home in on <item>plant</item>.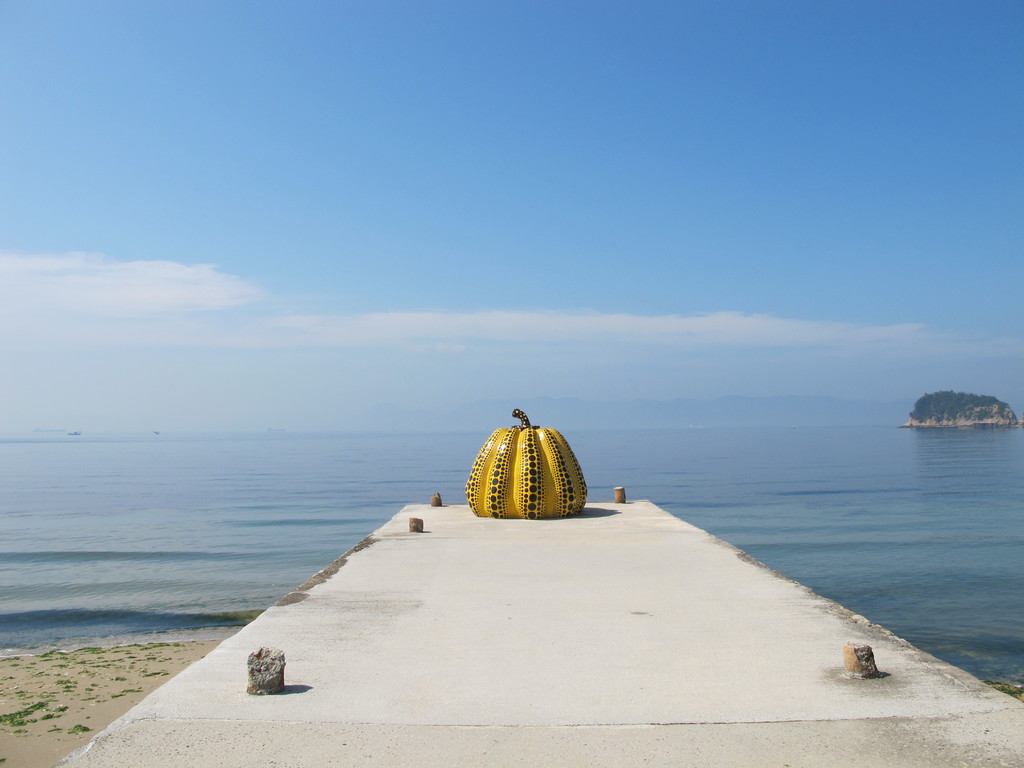
Homed in at (x1=4, y1=674, x2=15, y2=684).
